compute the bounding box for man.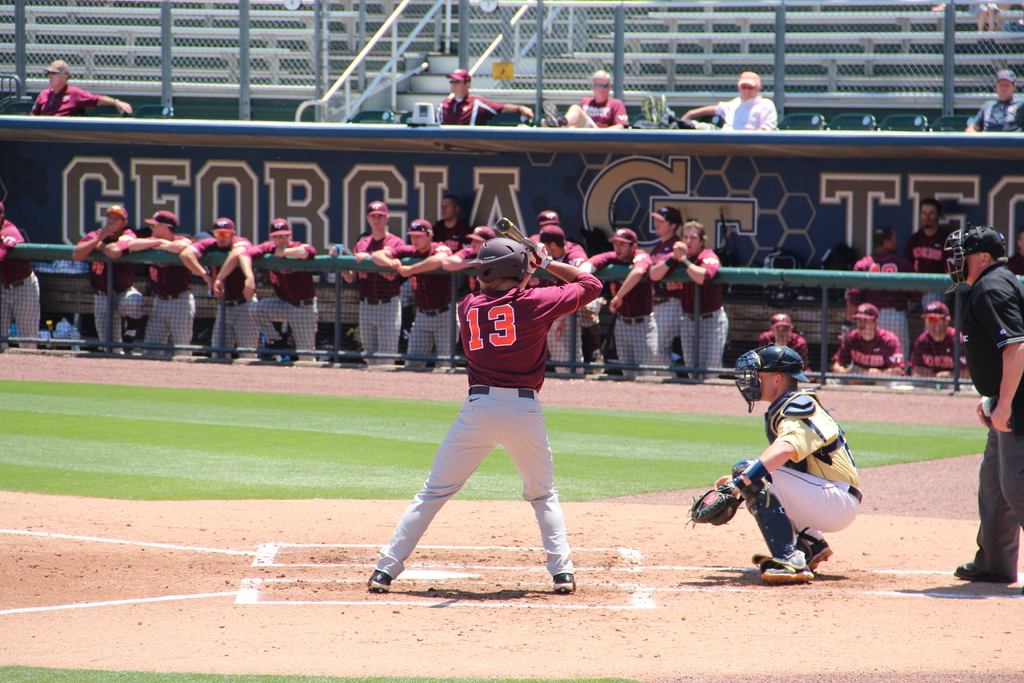
box(68, 201, 134, 358).
